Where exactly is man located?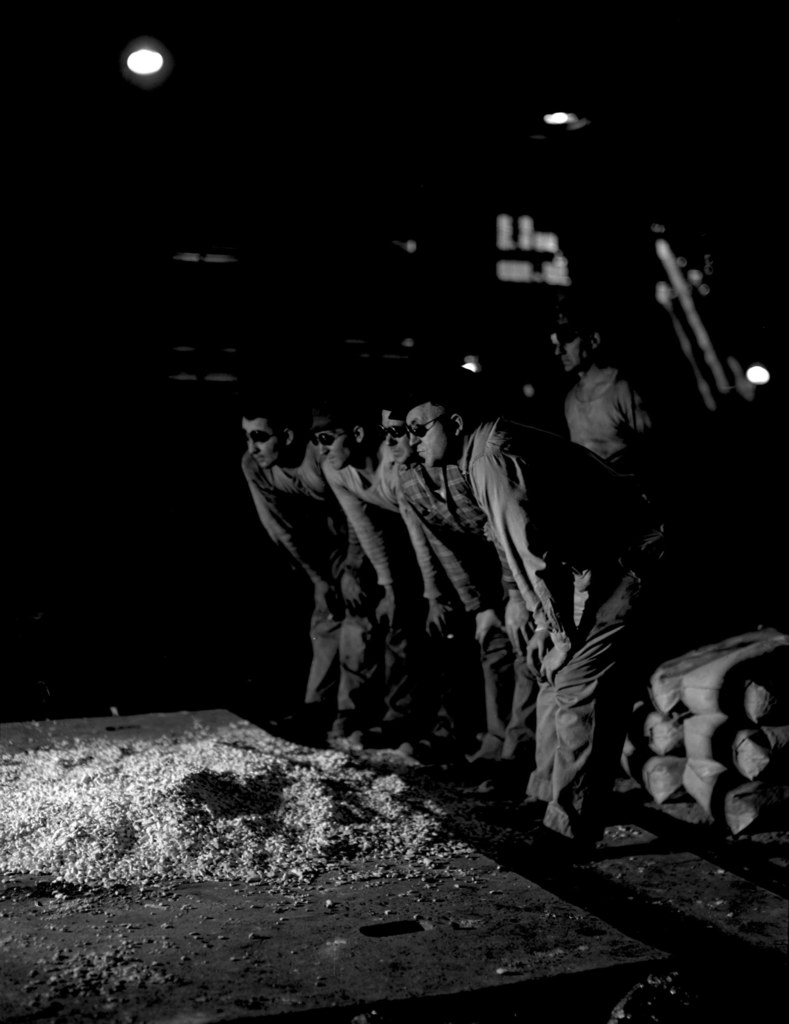
Its bounding box is l=550, t=303, r=671, b=485.
